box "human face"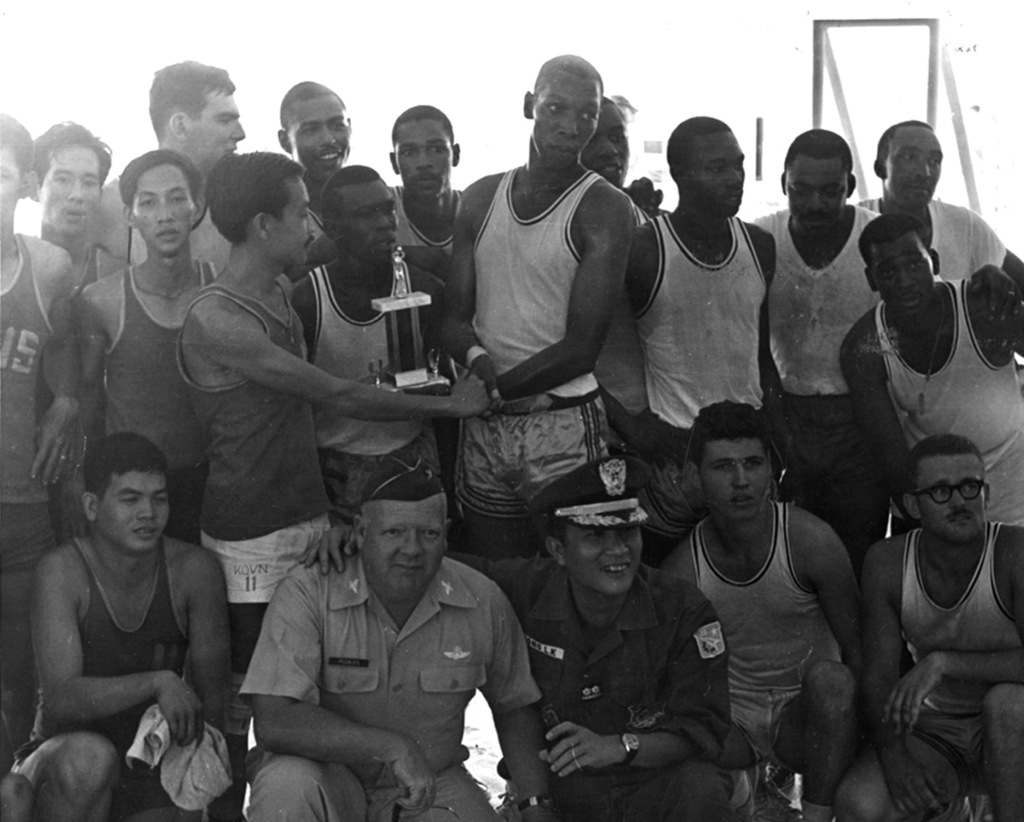
873 230 932 316
